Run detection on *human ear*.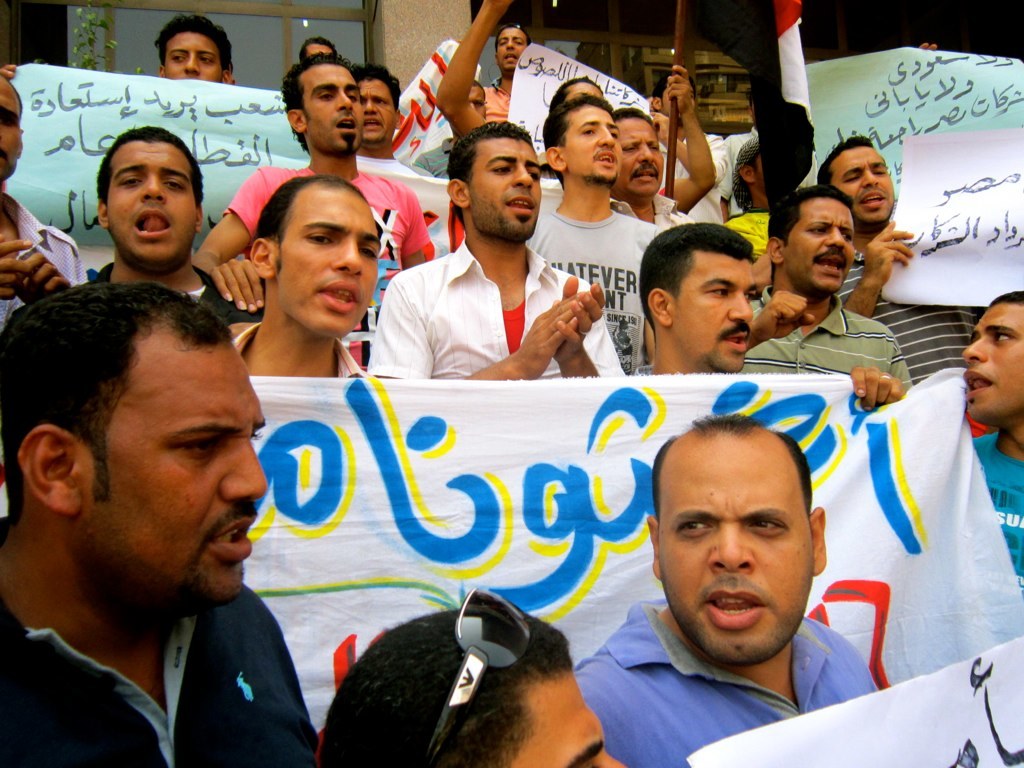
Result: bbox=[444, 175, 472, 210].
